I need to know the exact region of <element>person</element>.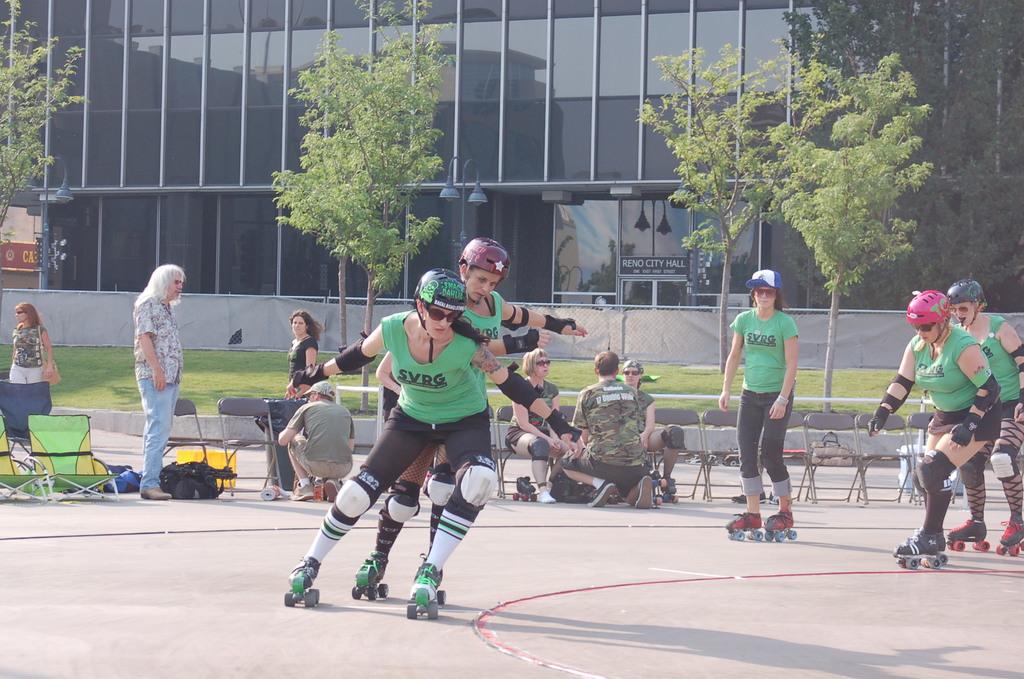
Region: select_region(743, 258, 824, 548).
